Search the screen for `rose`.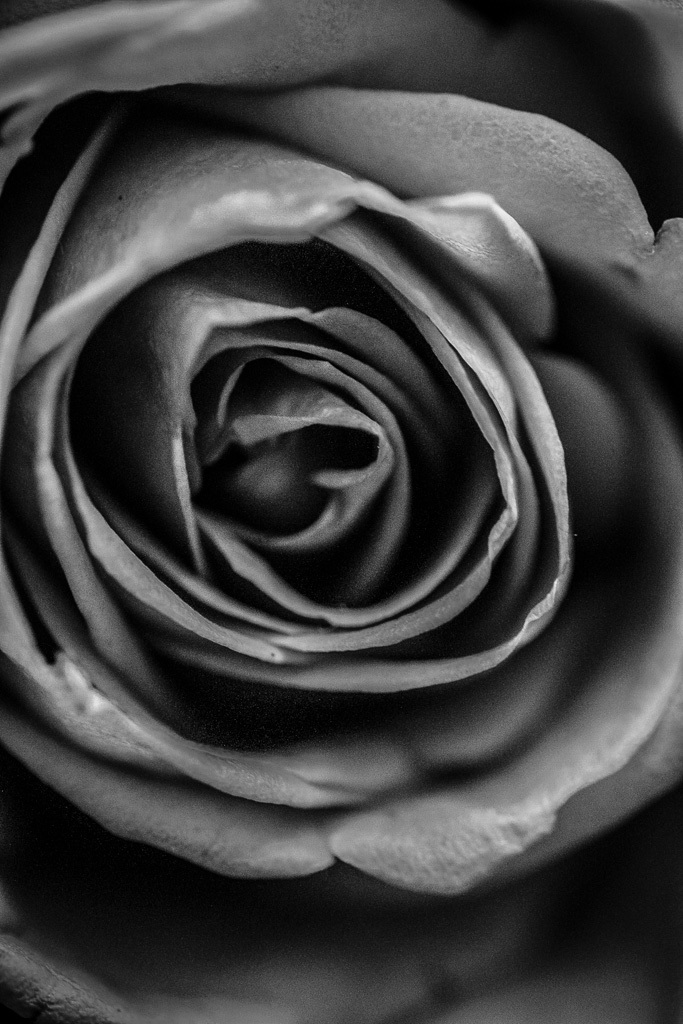
Found at box=[0, 0, 682, 1023].
